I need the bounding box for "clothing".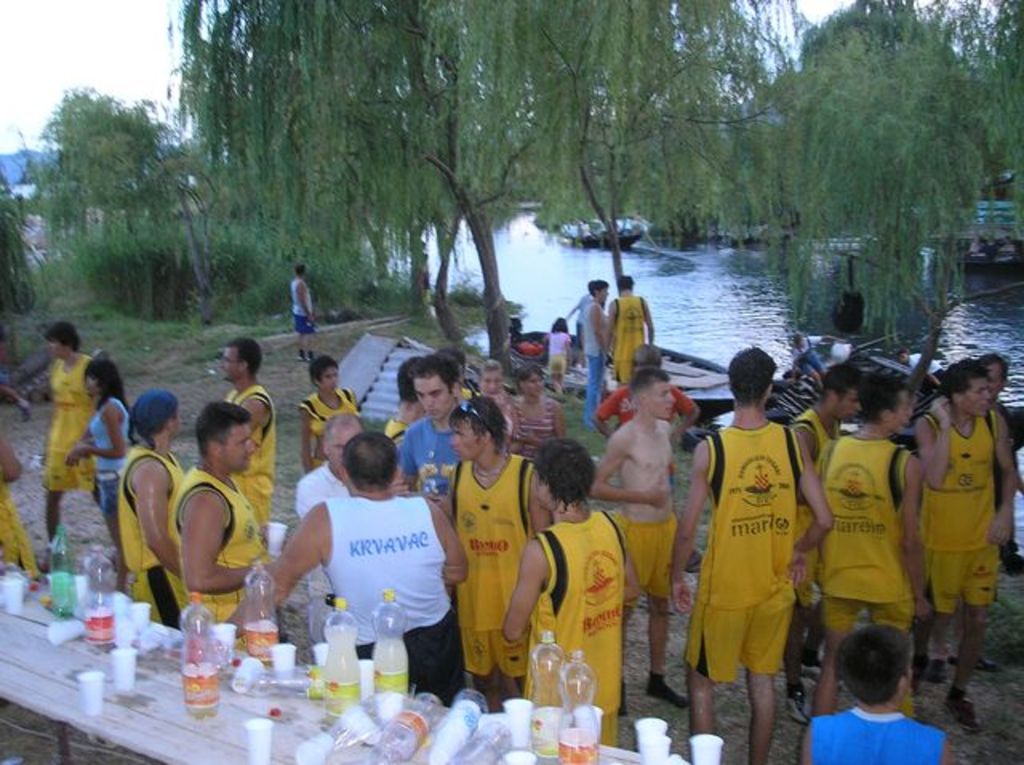
Here it is: [403, 411, 459, 503].
